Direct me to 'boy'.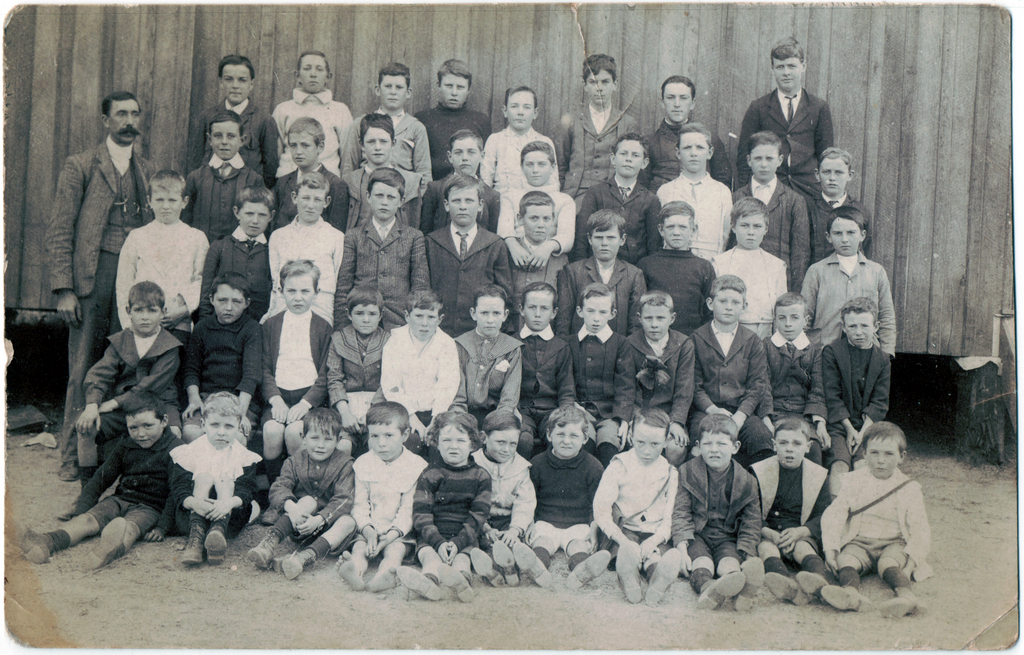
Direction: box(808, 147, 870, 272).
